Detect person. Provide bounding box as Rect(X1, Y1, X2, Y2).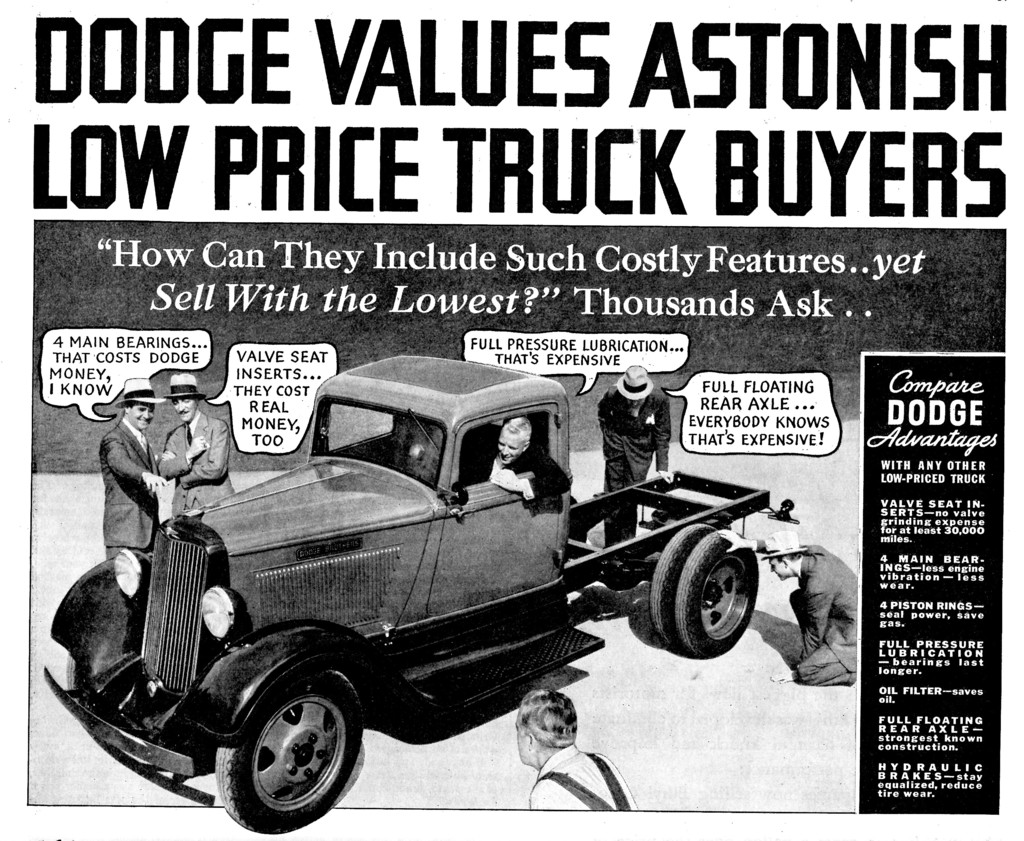
Rect(758, 520, 861, 685).
